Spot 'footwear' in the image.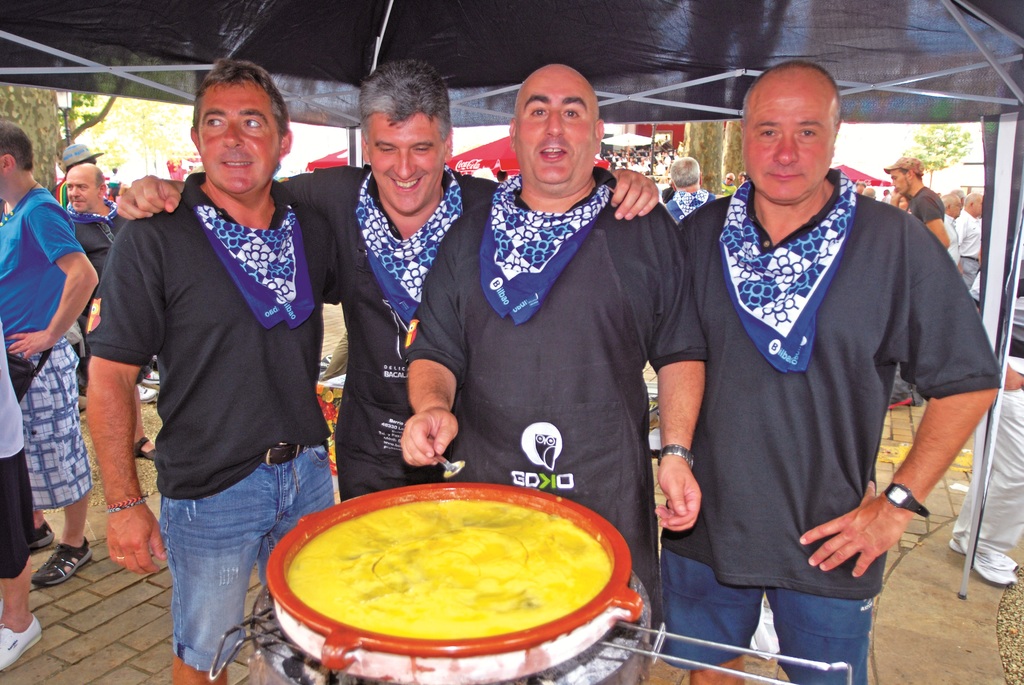
'footwear' found at (x1=28, y1=520, x2=61, y2=560).
